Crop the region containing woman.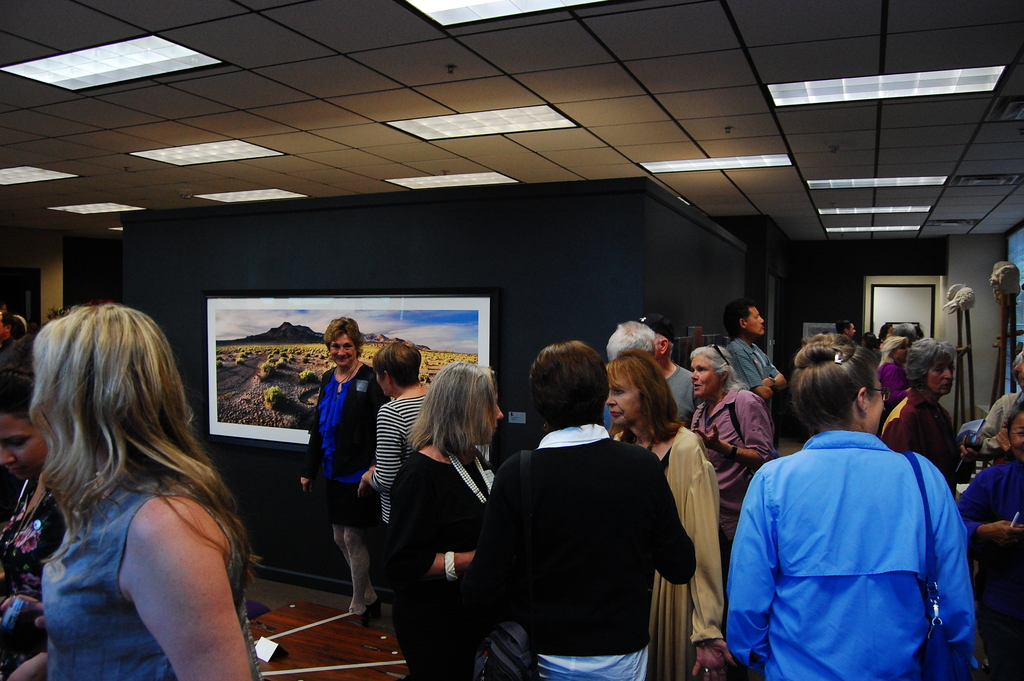
Crop region: [x1=876, y1=334, x2=973, y2=498].
